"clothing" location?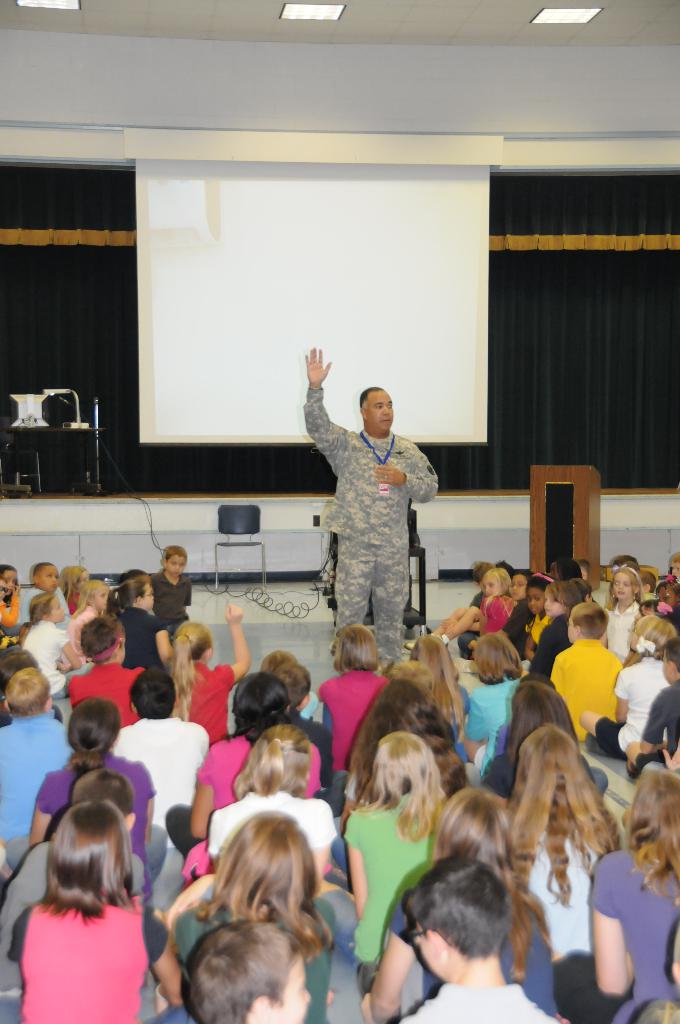
<box>193,728,330,810</box>
